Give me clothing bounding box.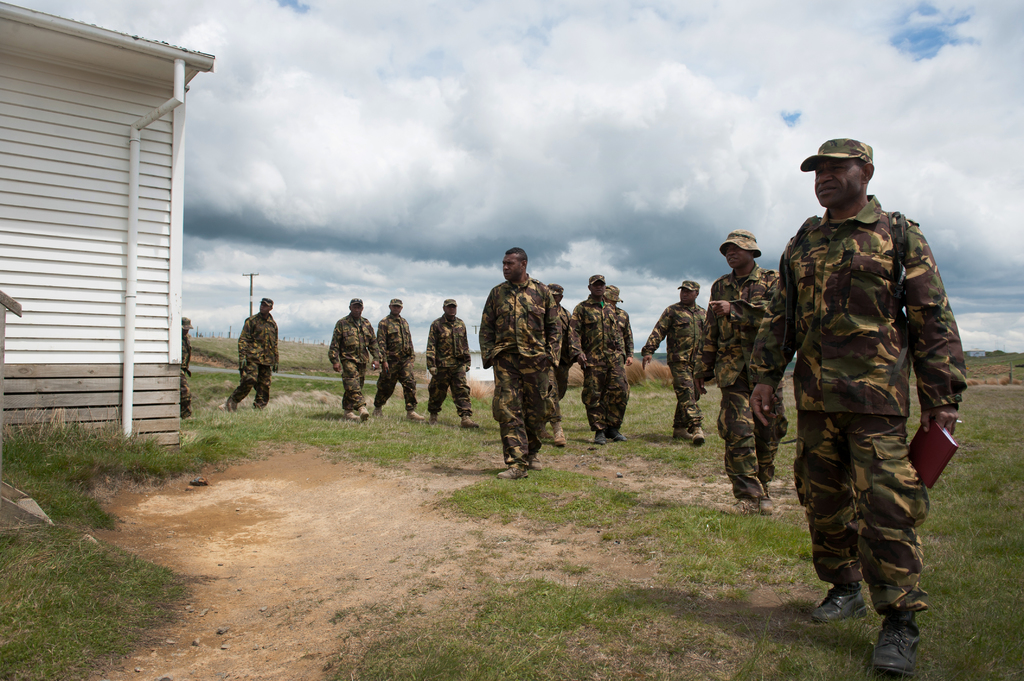
rect(765, 147, 973, 624).
